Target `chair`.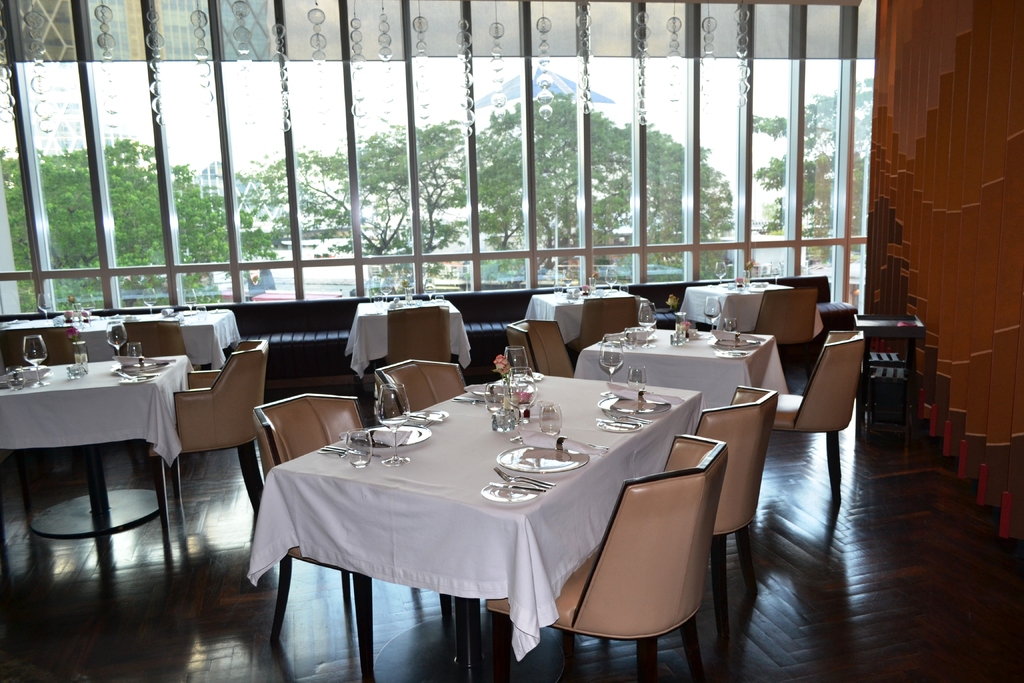
Target region: BBox(772, 329, 867, 504).
